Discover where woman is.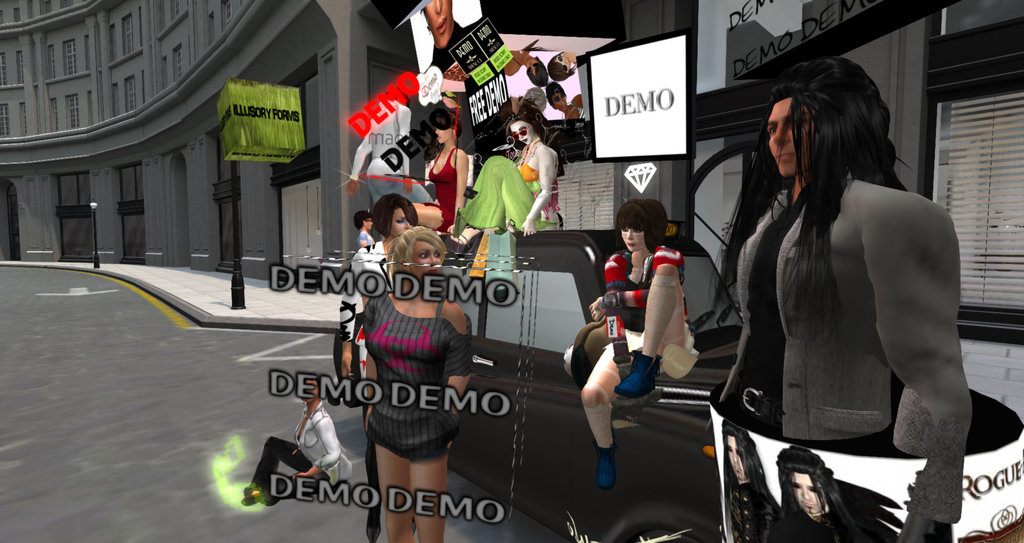
Discovered at (x1=350, y1=211, x2=378, y2=252).
